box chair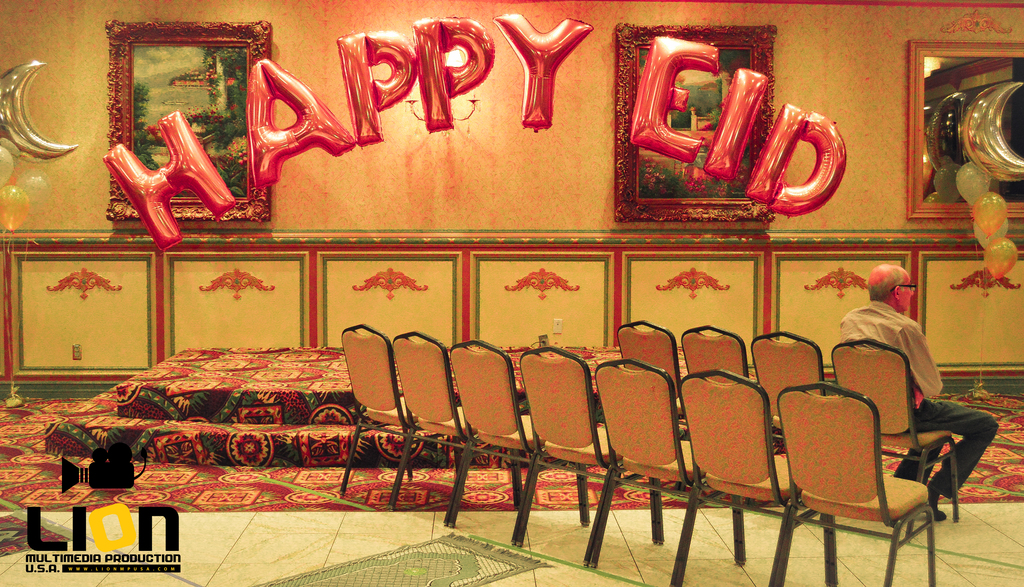
x1=390 y1=326 x2=461 y2=526
